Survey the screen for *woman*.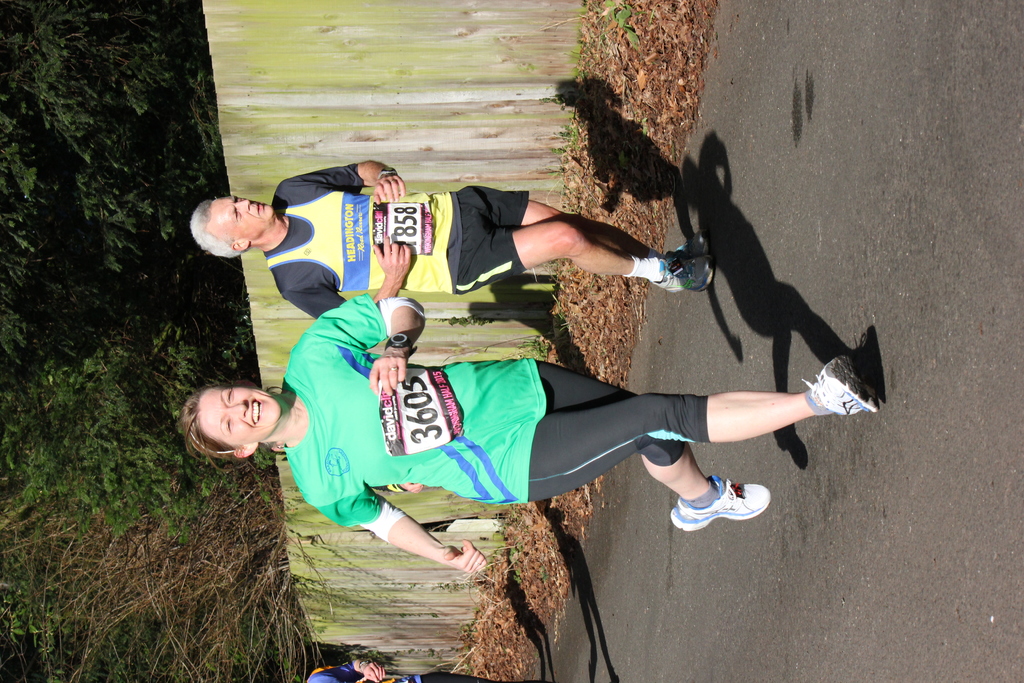
Survey found: rect(266, 295, 837, 555).
